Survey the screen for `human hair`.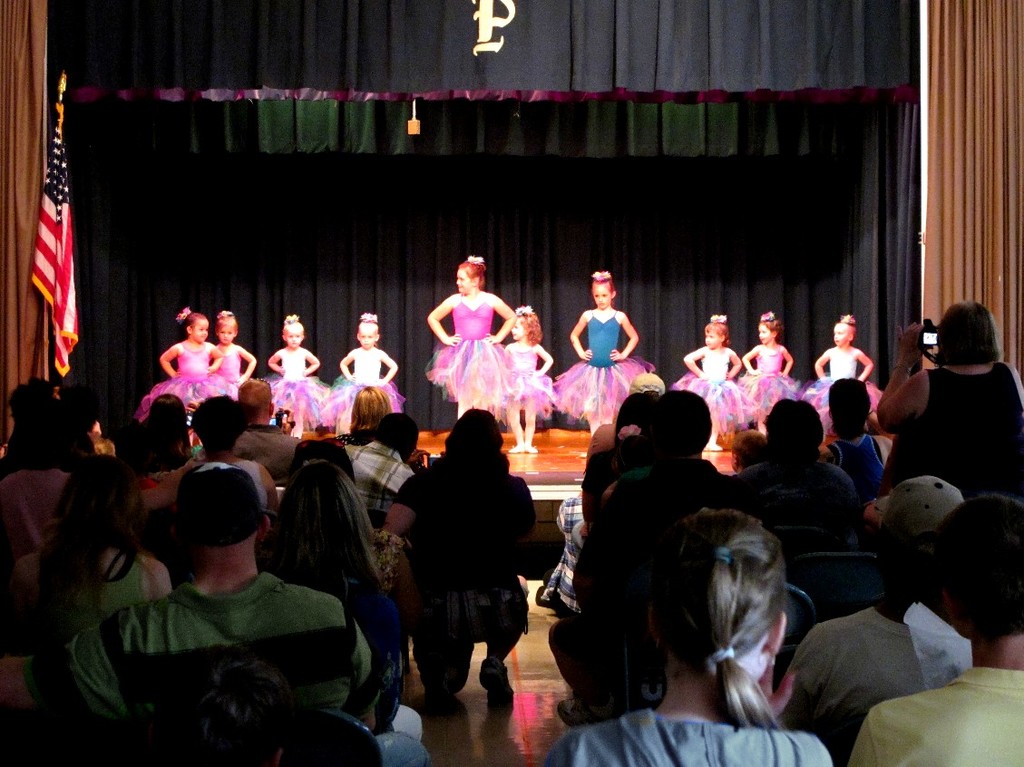
Survey found: region(180, 308, 204, 333).
